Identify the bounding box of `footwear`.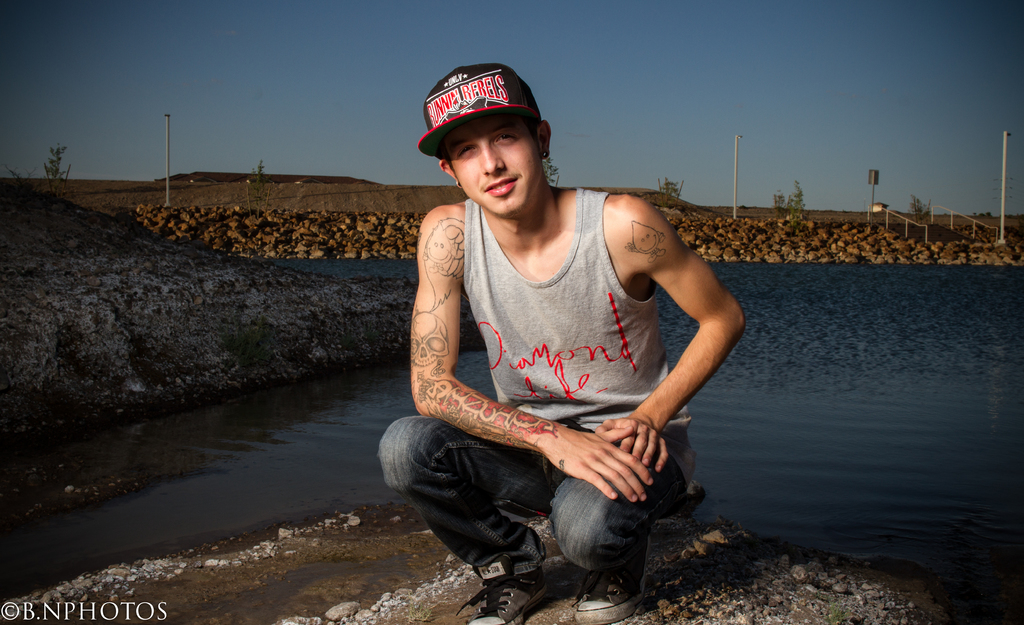
[575,533,652,624].
